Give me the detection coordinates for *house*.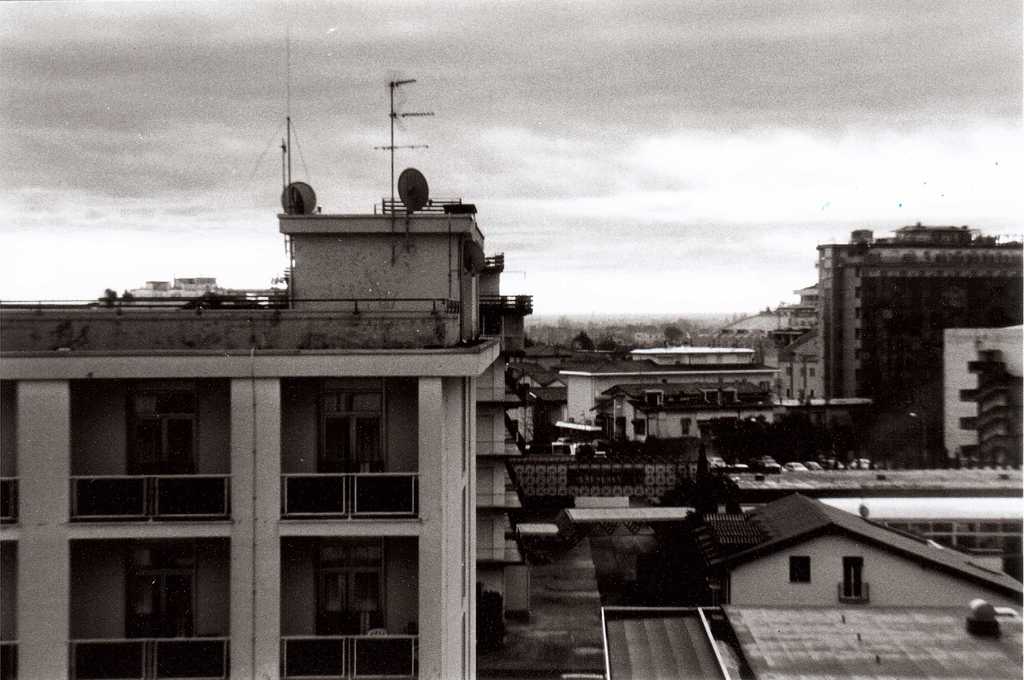
bbox=(676, 486, 1023, 611).
